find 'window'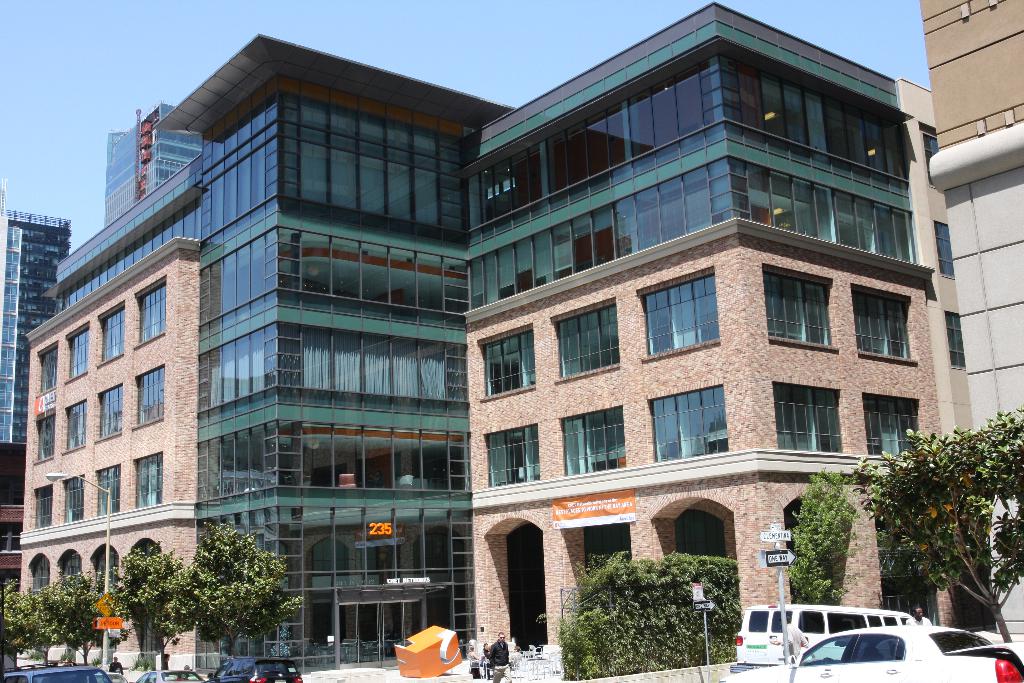
[476, 324, 538, 400]
